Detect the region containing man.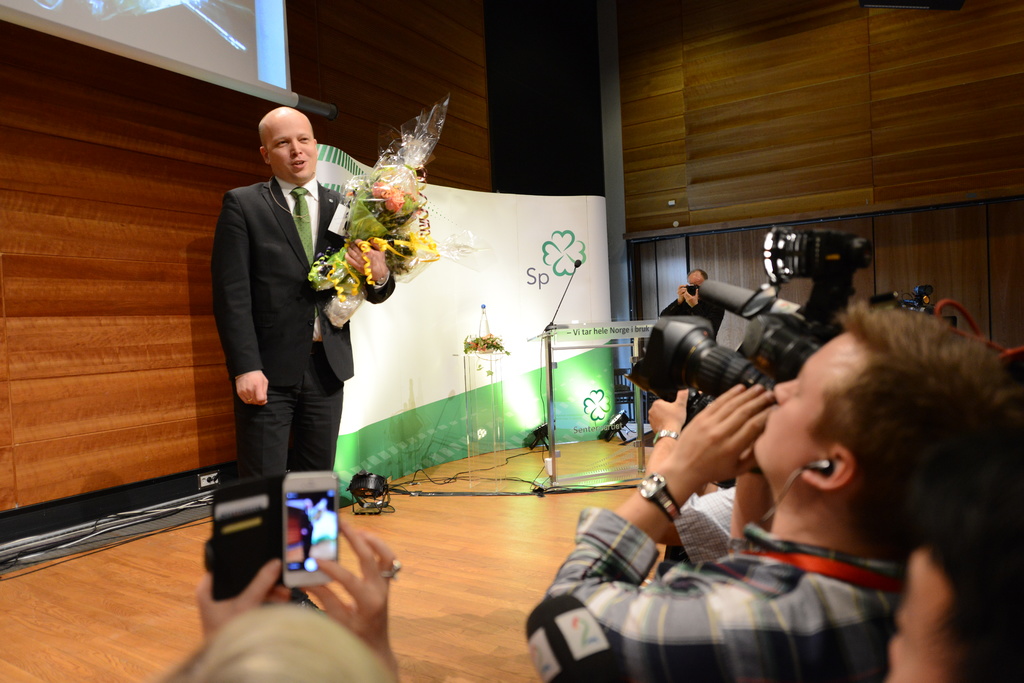
(202, 92, 360, 537).
